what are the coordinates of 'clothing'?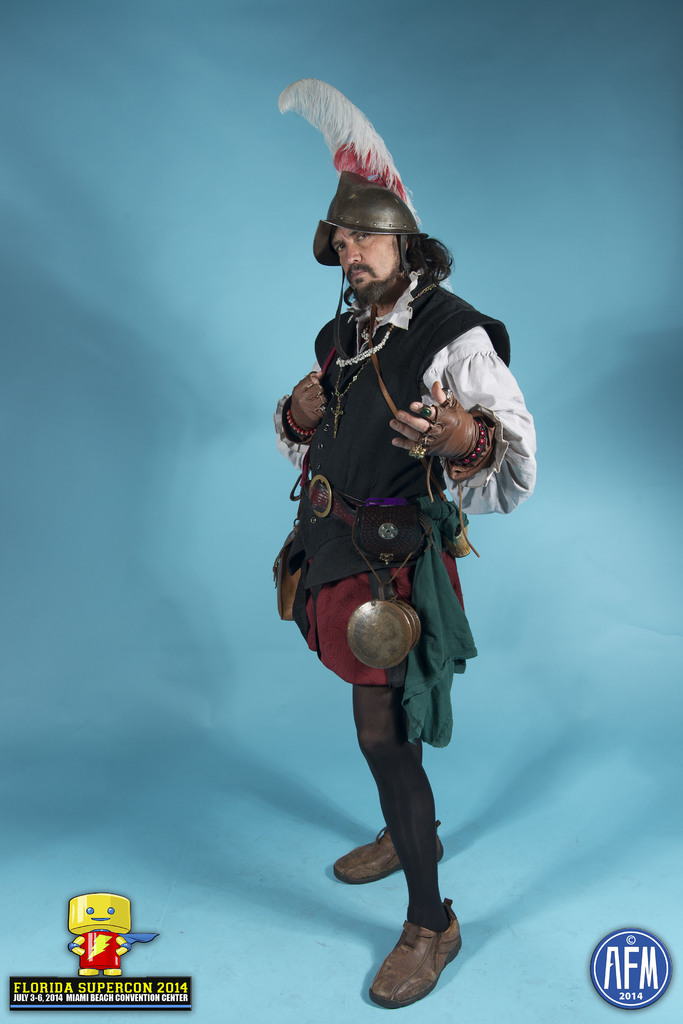
box(277, 241, 518, 757).
